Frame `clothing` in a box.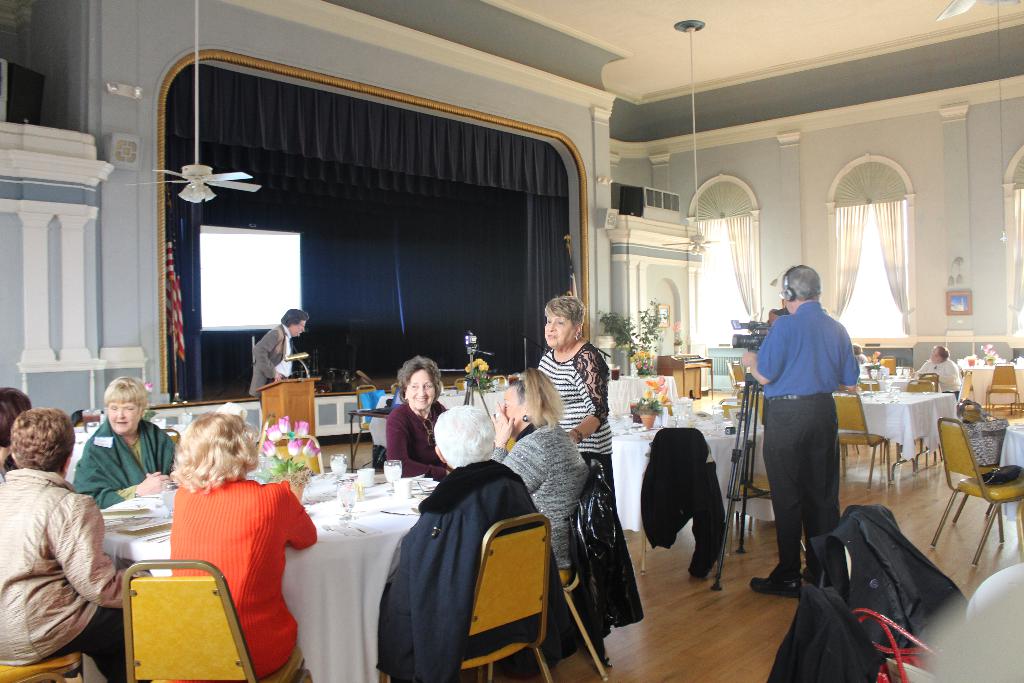
crop(381, 462, 573, 682).
